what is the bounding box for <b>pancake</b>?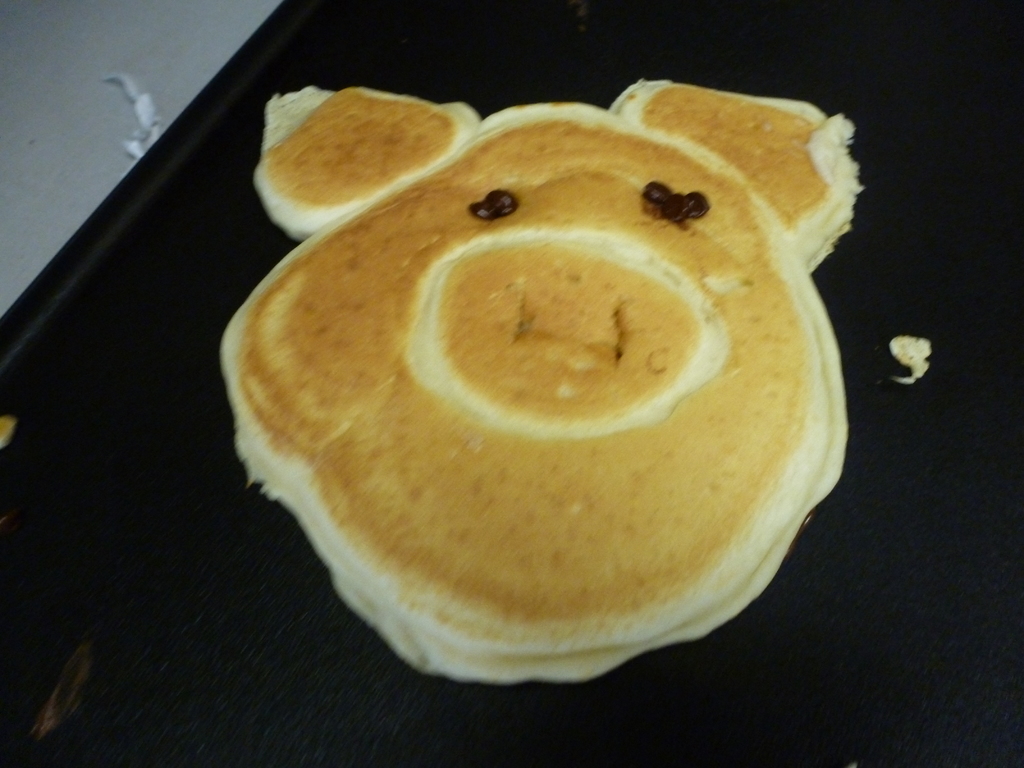
bbox=[219, 80, 867, 683].
